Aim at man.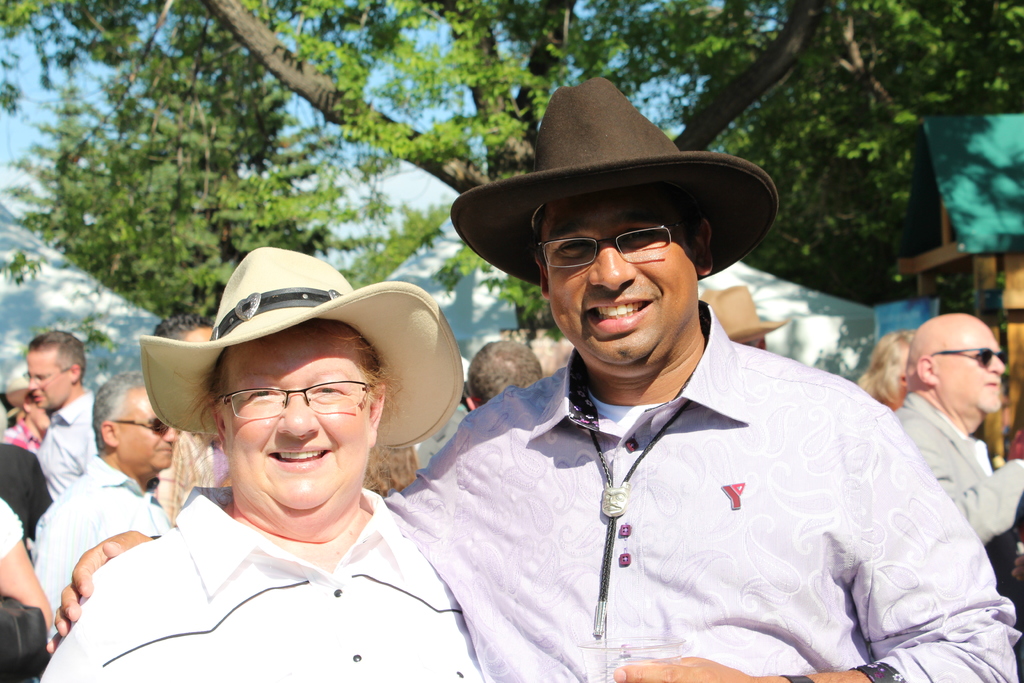
Aimed at locate(891, 315, 1023, 620).
